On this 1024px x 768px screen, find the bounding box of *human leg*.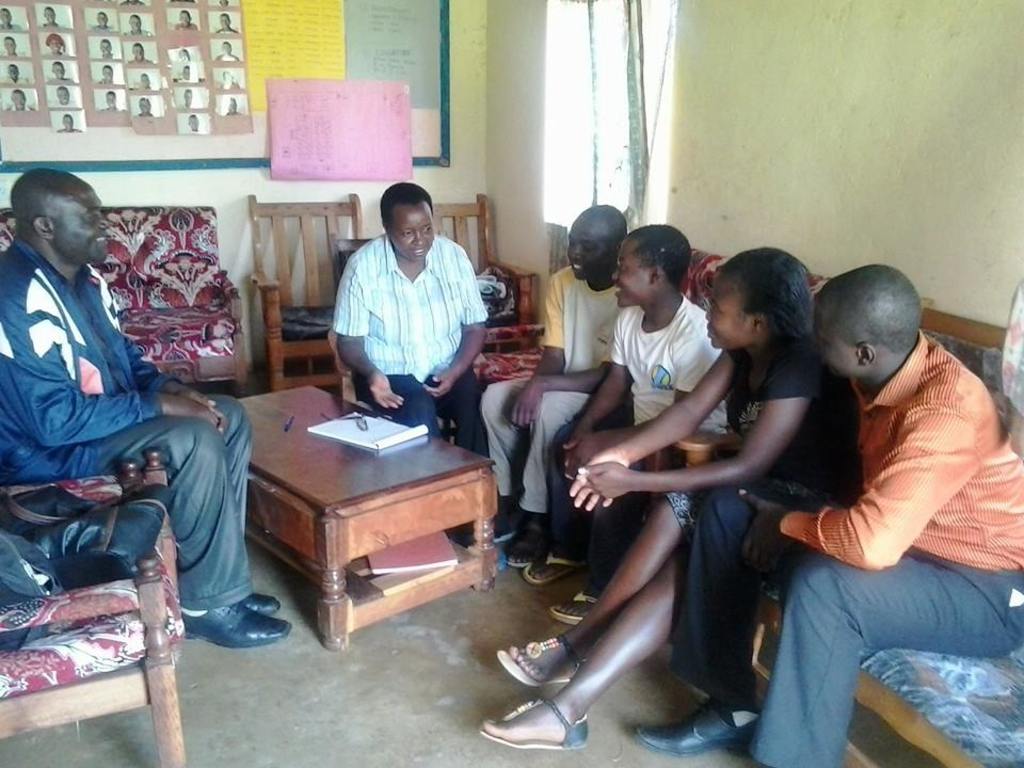
Bounding box: box=[758, 556, 1022, 767].
